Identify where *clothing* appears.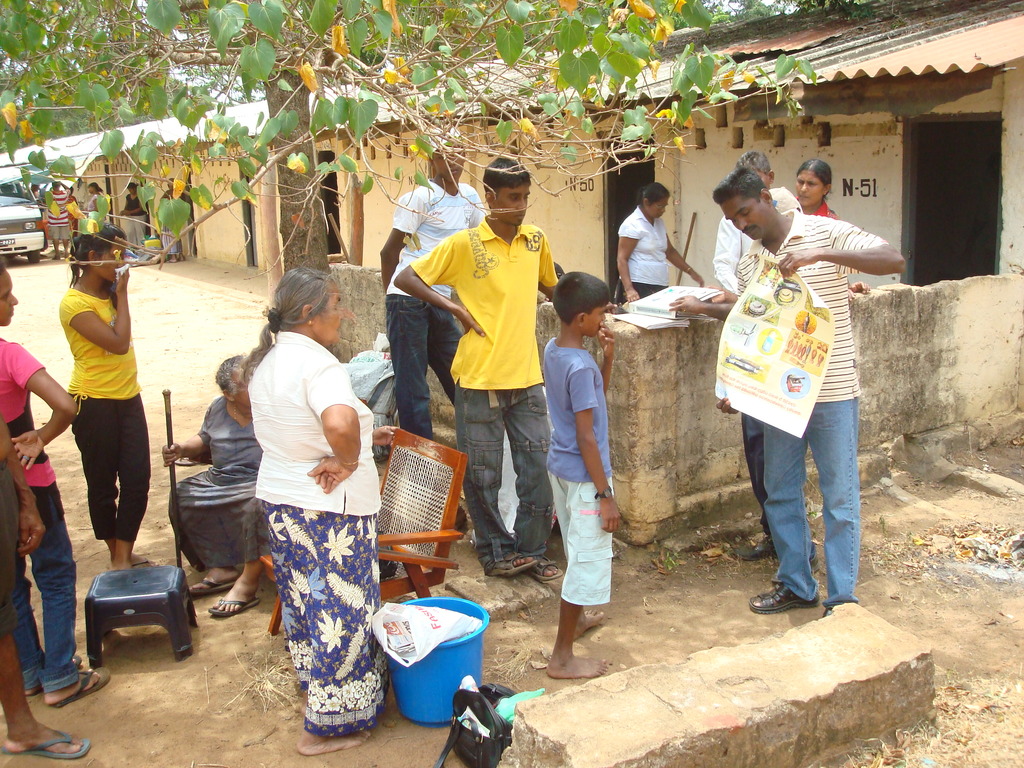
Appears at <region>408, 221, 559, 568</region>.
